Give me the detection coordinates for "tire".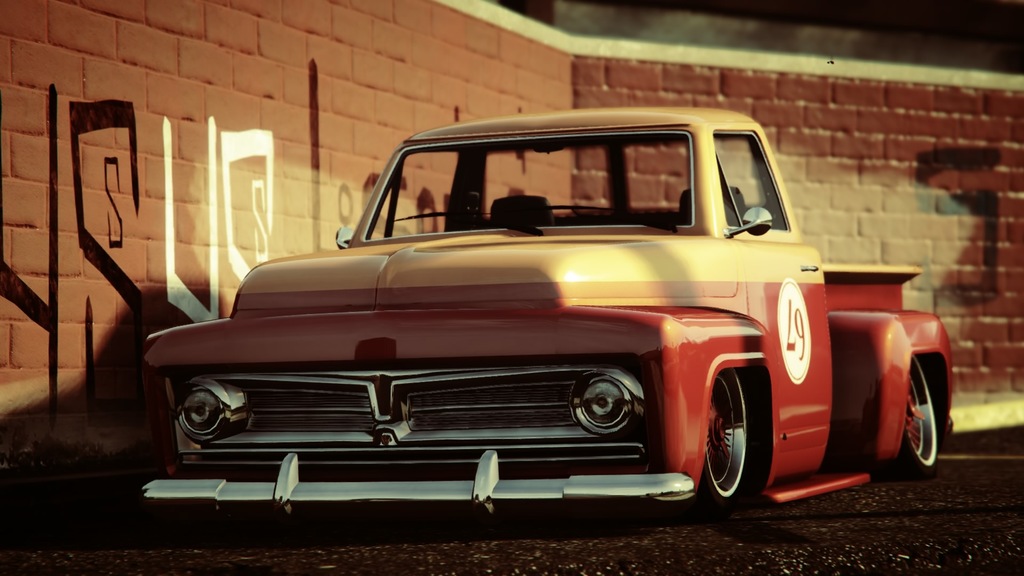
x1=699, y1=352, x2=772, y2=513.
